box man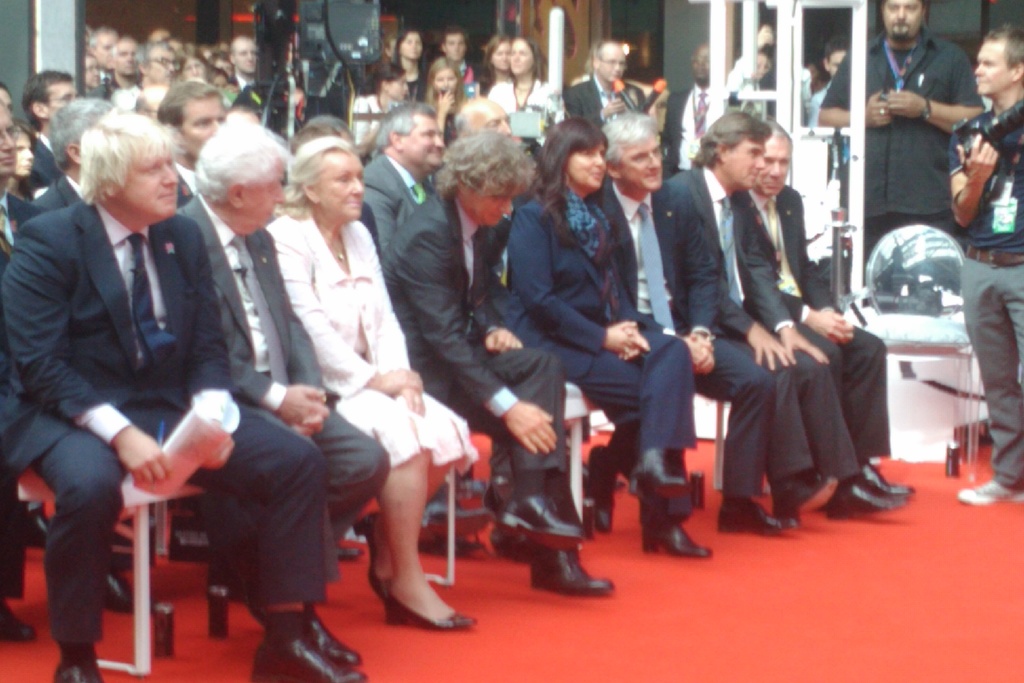
box=[430, 23, 474, 73]
